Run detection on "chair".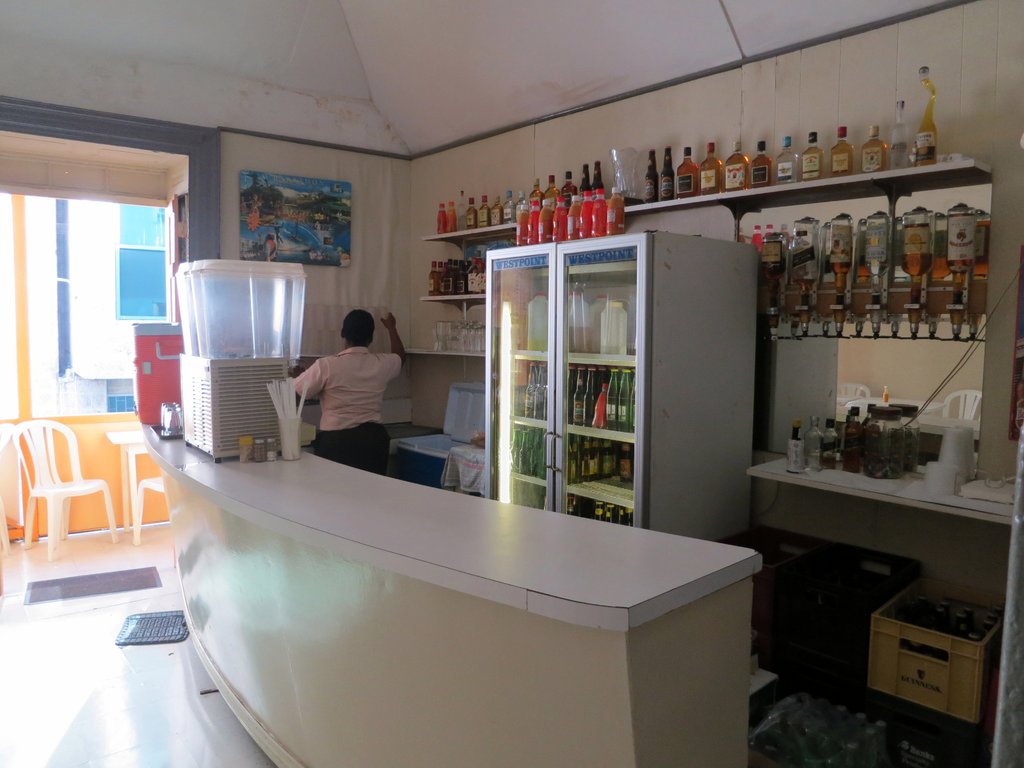
Result: BBox(125, 442, 172, 546).
